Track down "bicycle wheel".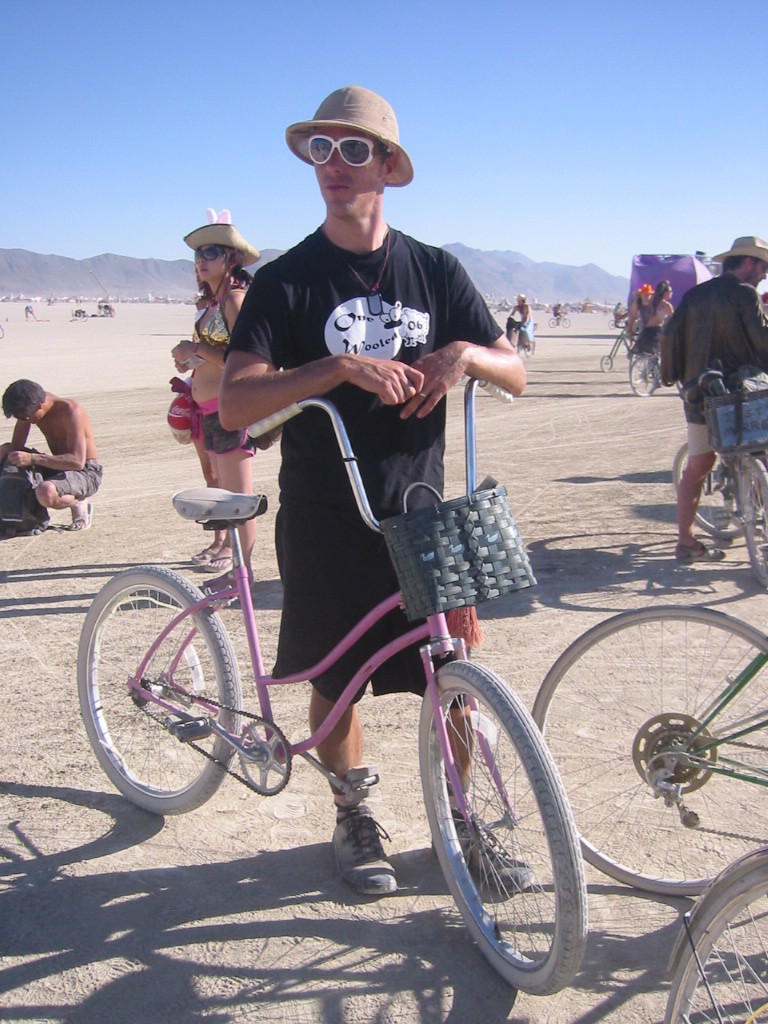
Tracked to 528,599,767,906.
